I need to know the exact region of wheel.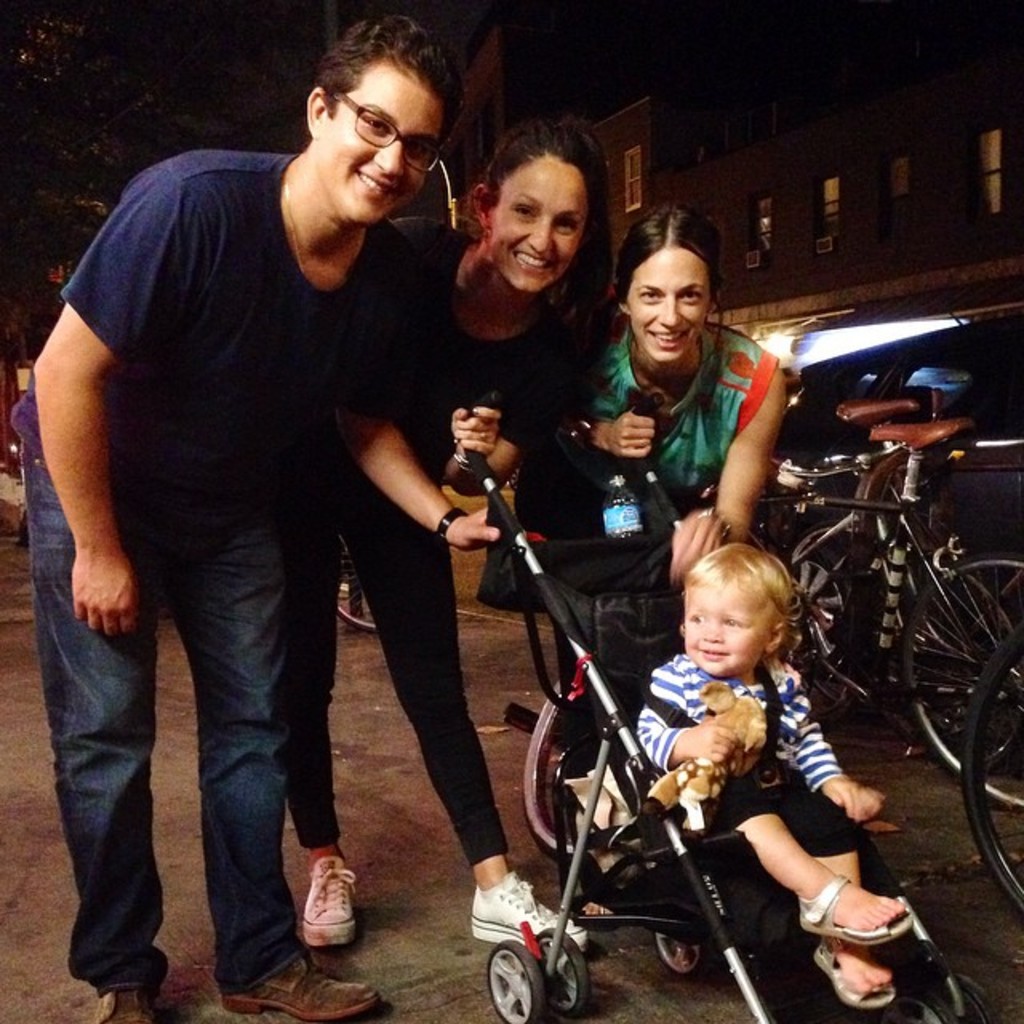
Region: 338:541:373:637.
